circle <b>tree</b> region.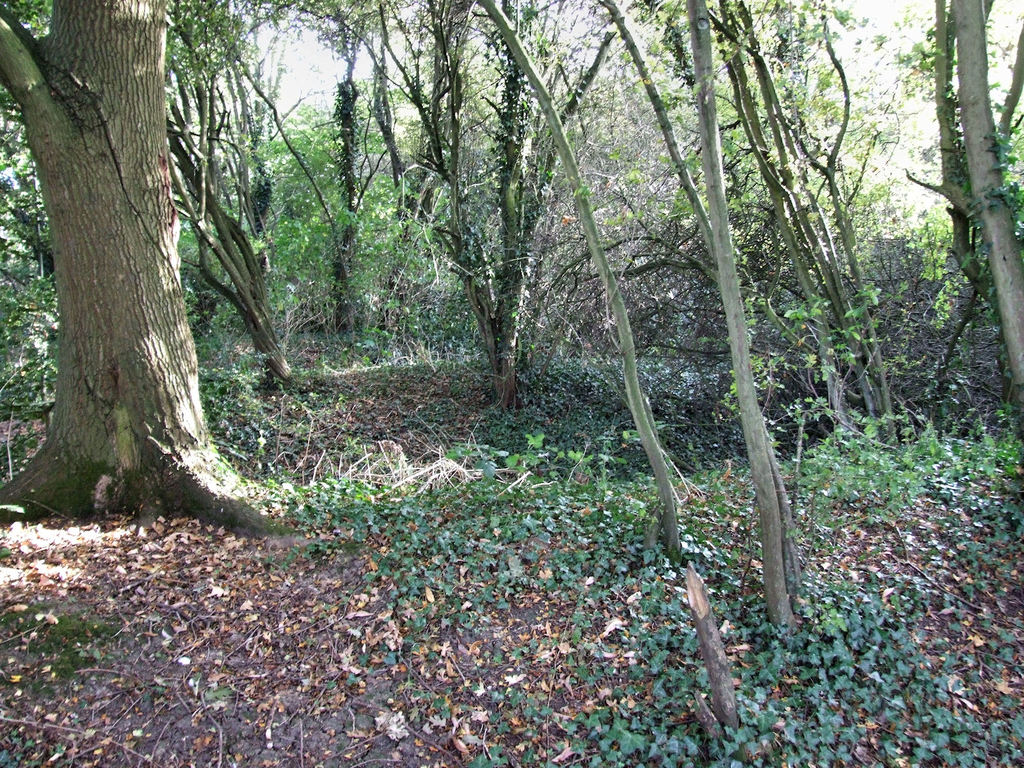
Region: (x1=379, y1=0, x2=634, y2=416).
